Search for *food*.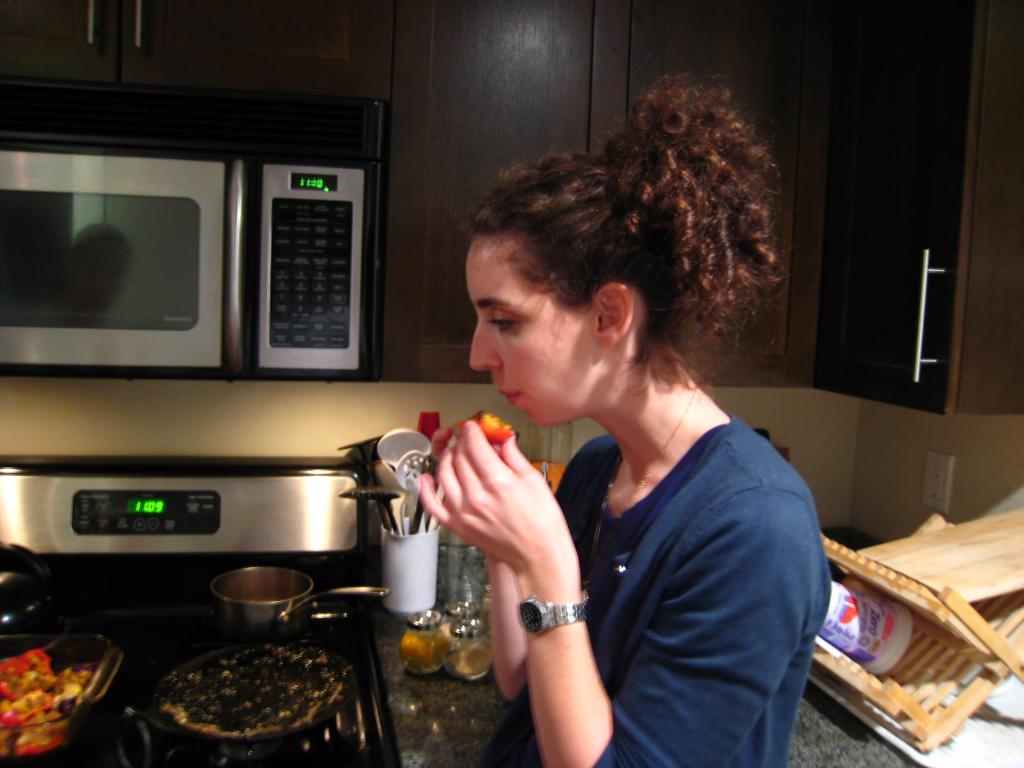
Found at region(150, 636, 351, 751).
